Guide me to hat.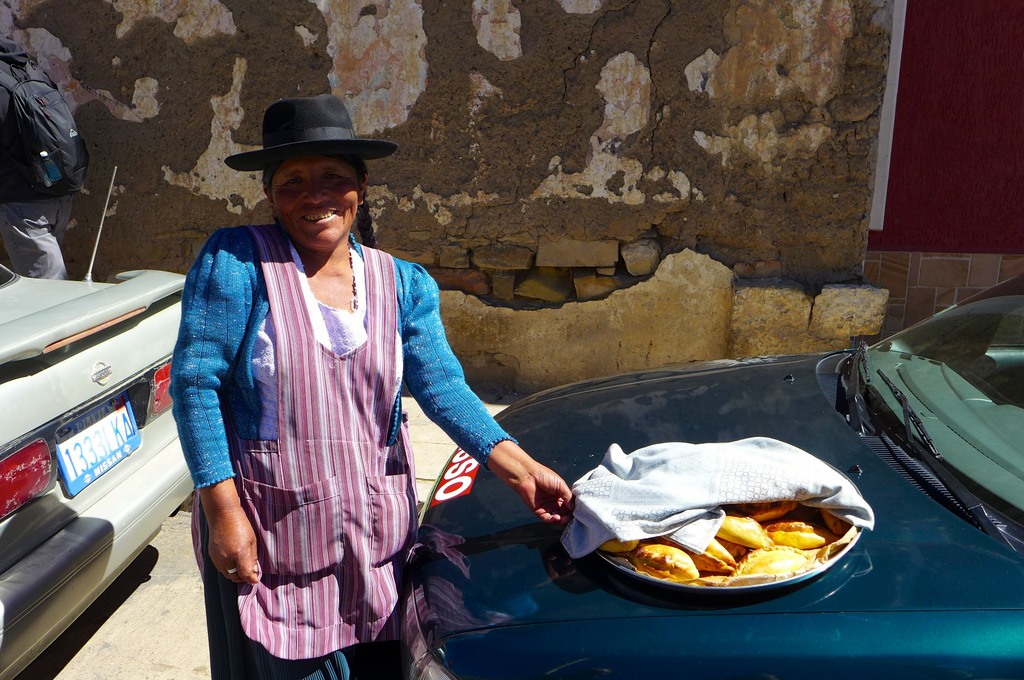
Guidance: region(224, 90, 397, 172).
